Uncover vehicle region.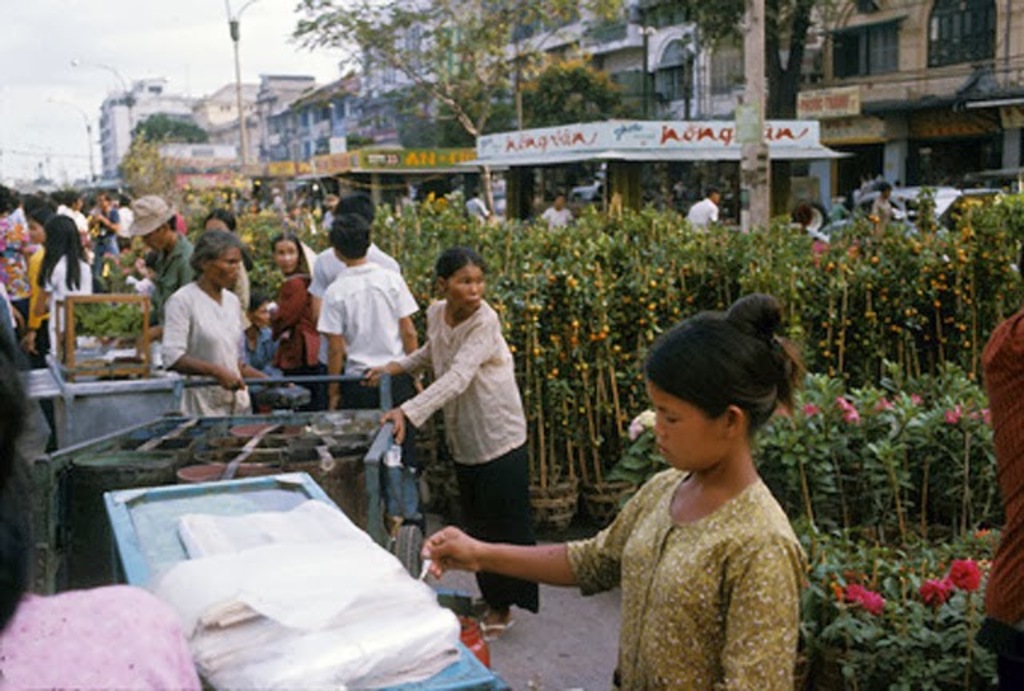
Uncovered: [left=42, top=294, right=166, bottom=397].
